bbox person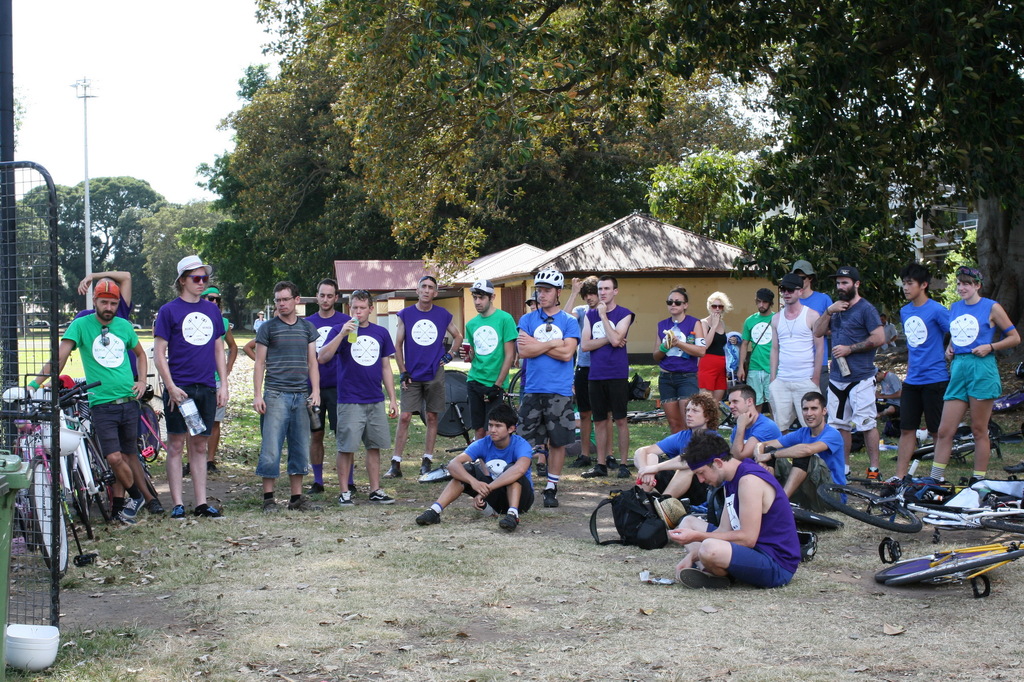
bbox=[632, 391, 721, 497]
